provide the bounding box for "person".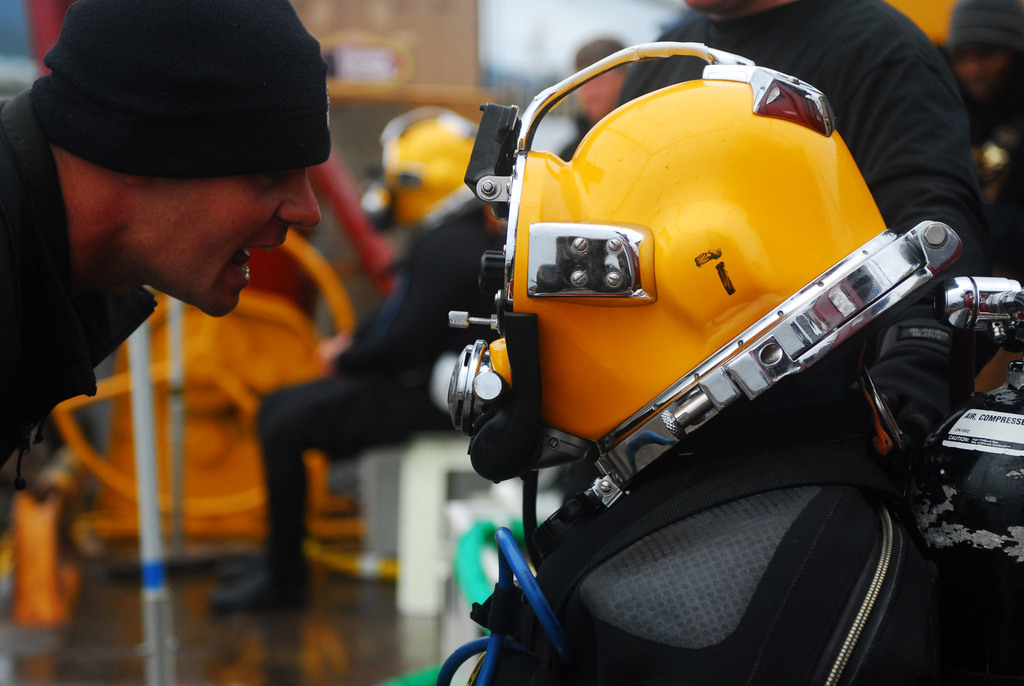
detection(0, 0, 332, 483).
